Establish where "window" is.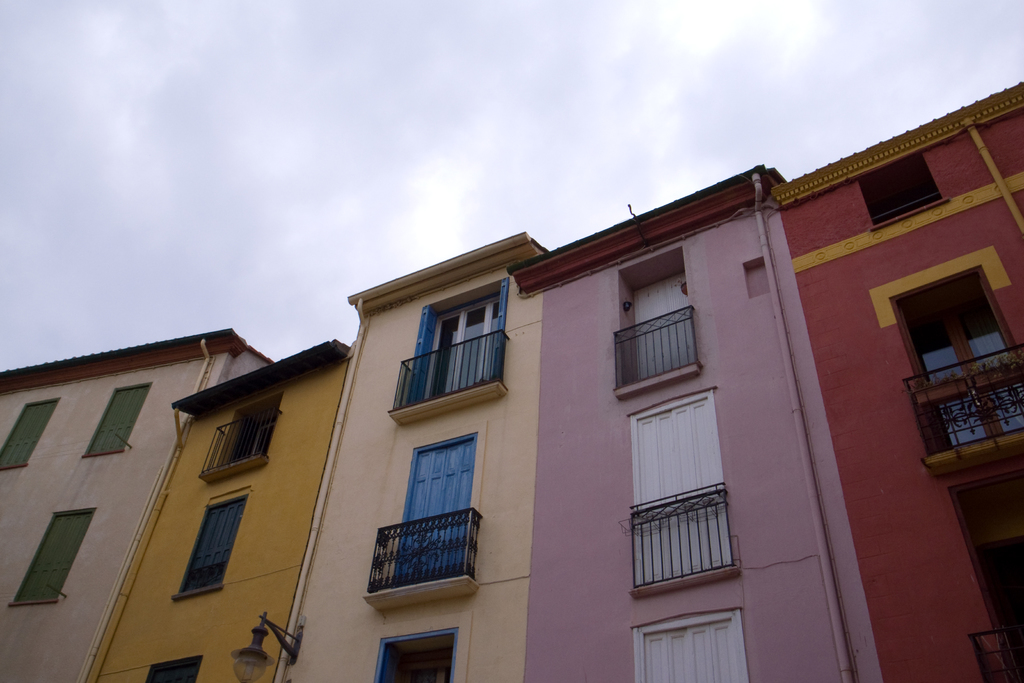
Established at Rect(82, 384, 152, 457).
